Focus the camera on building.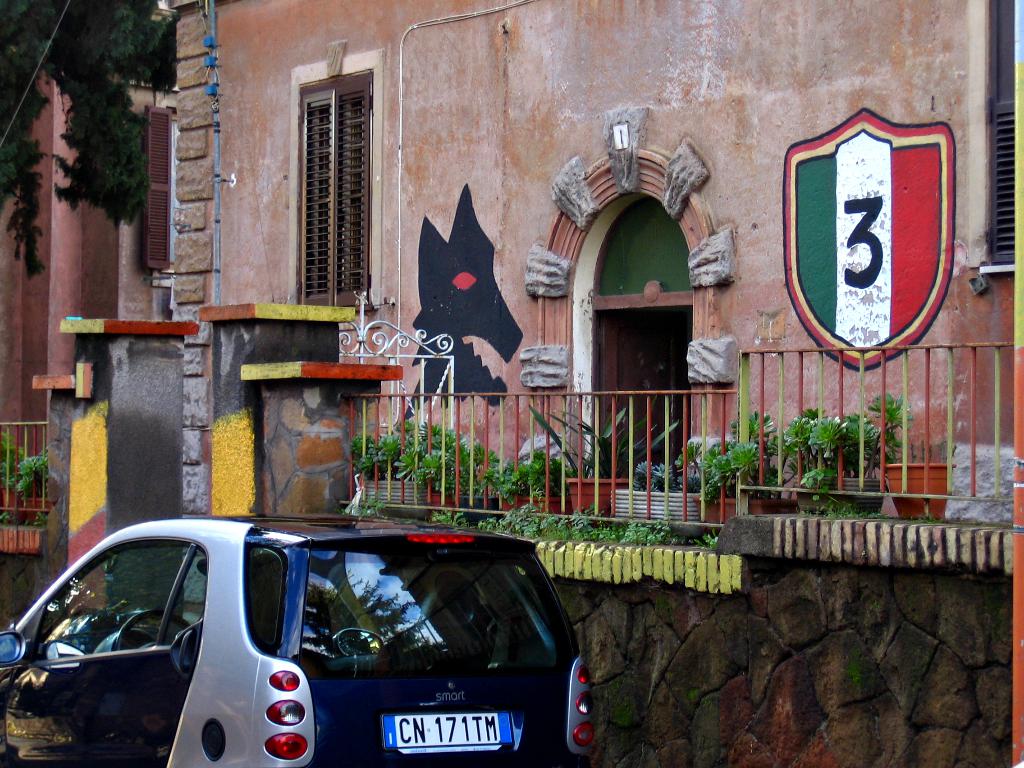
Focus region: 0,0,159,529.
